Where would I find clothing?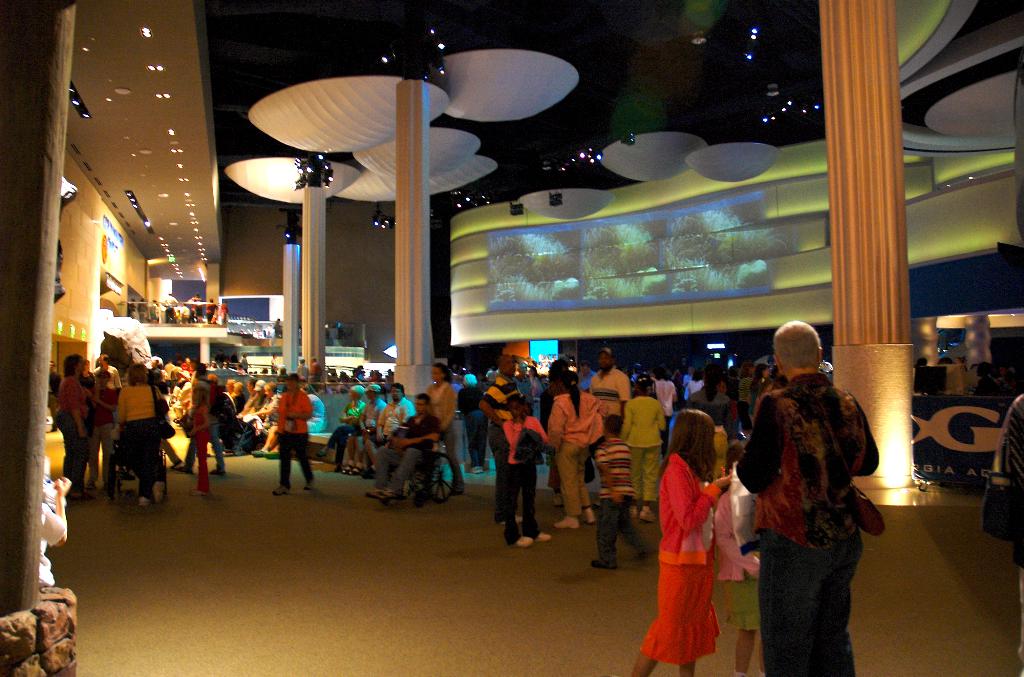
At bbox=[542, 388, 614, 509].
